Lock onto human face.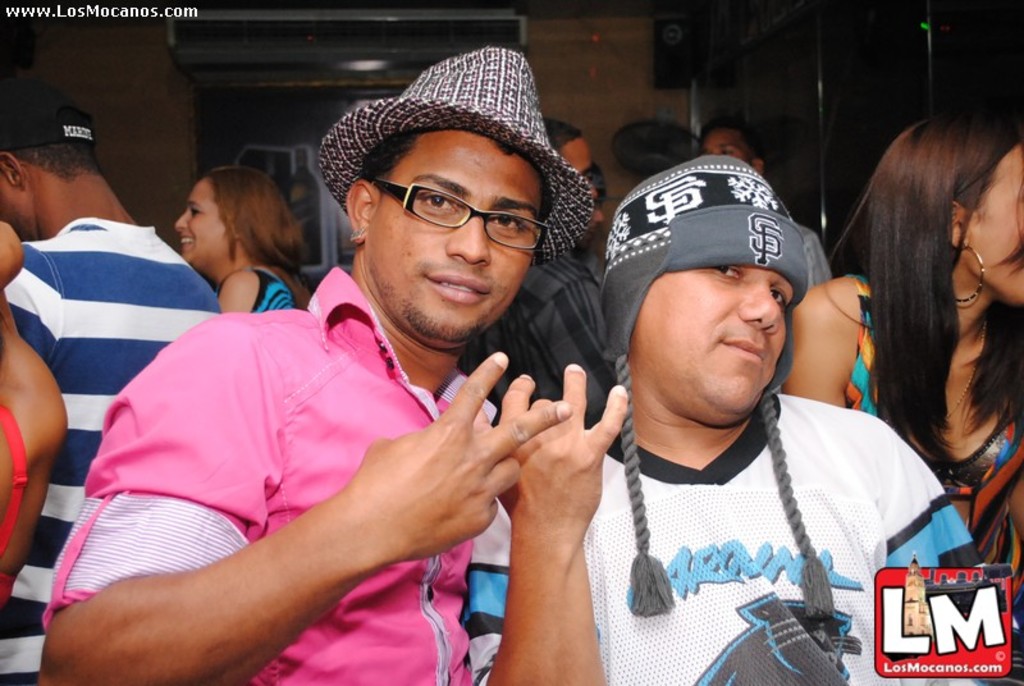
Locked: x1=628, y1=255, x2=794, y2=427.
